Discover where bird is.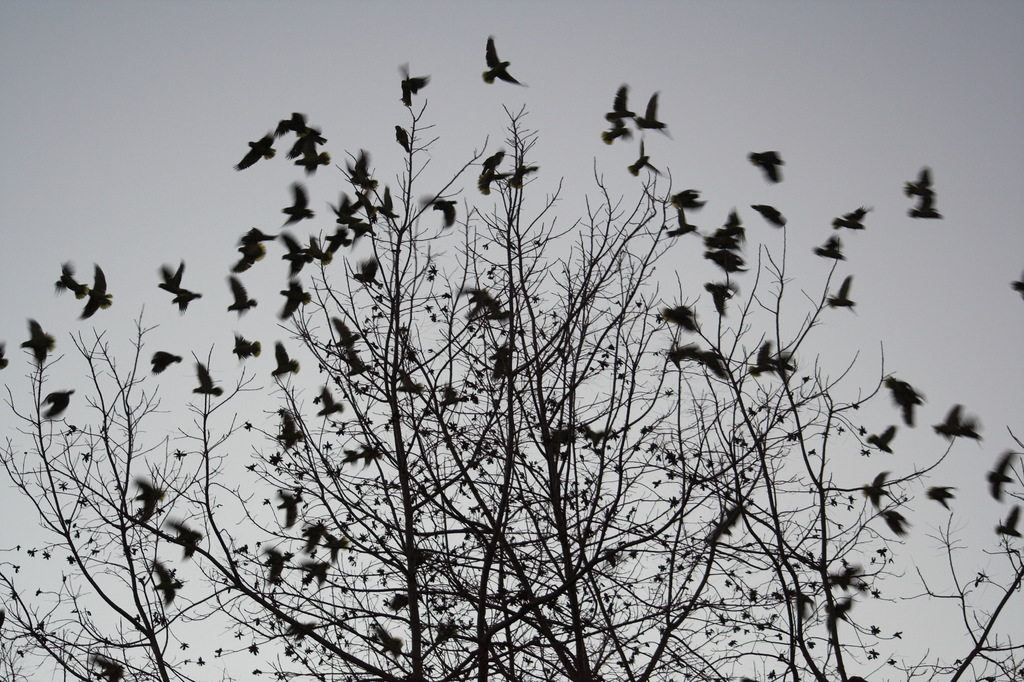
Discovered at {"left": 664, "top": 211, "right": 703, "bottom": 239}.
